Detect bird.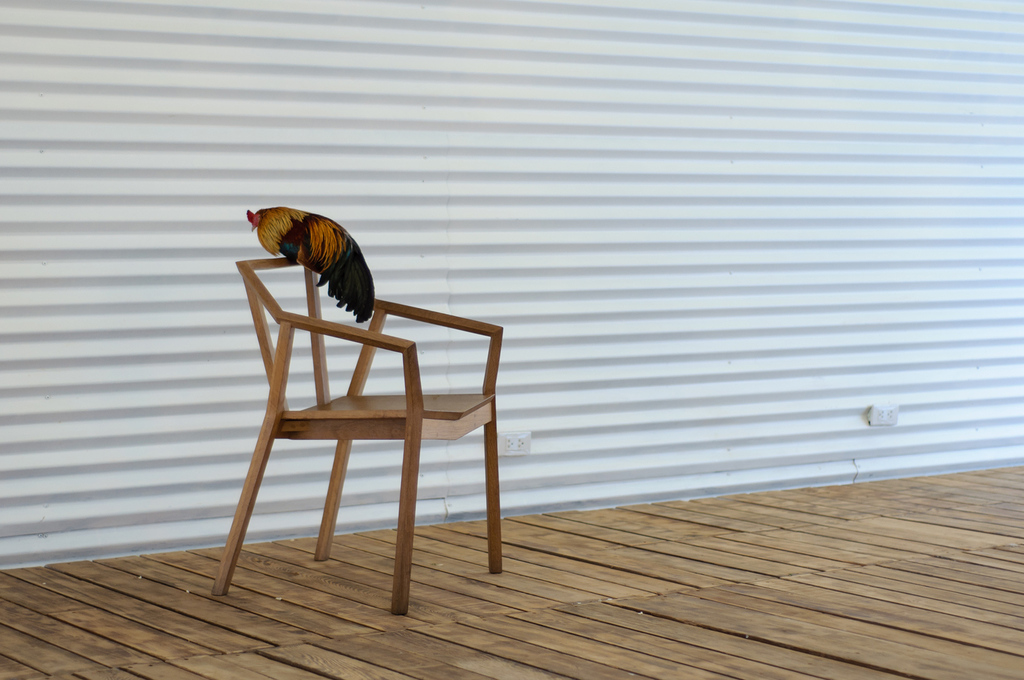
Detected at locate(243, 204, 390, 311).
